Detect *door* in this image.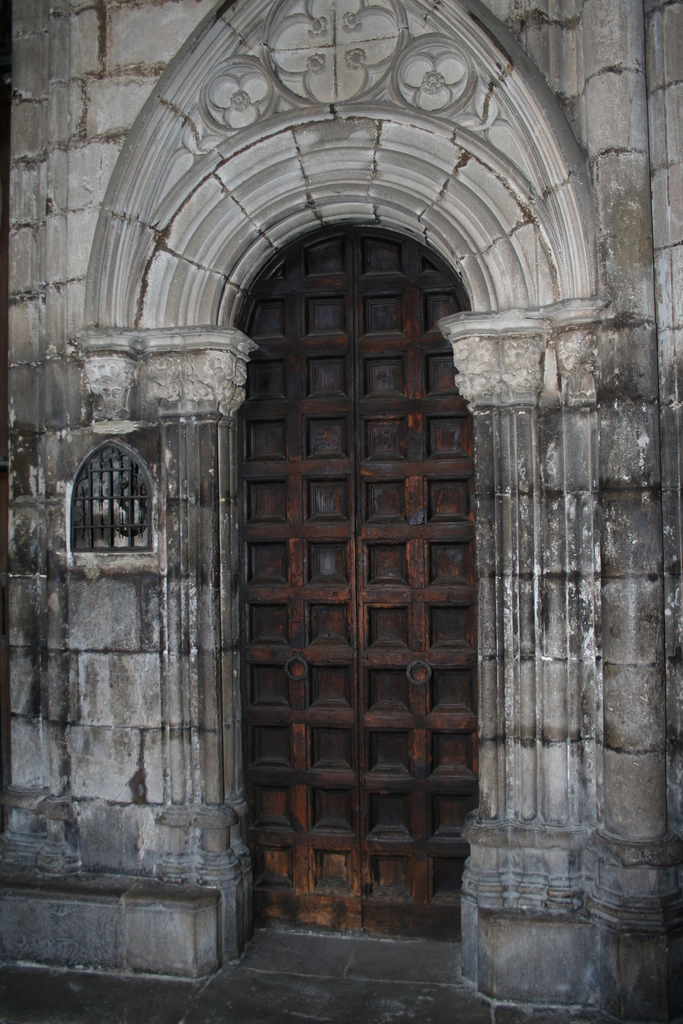
Detection: {"x1": 227, "y1": 214, "x2": 472, "y2": 939}.
